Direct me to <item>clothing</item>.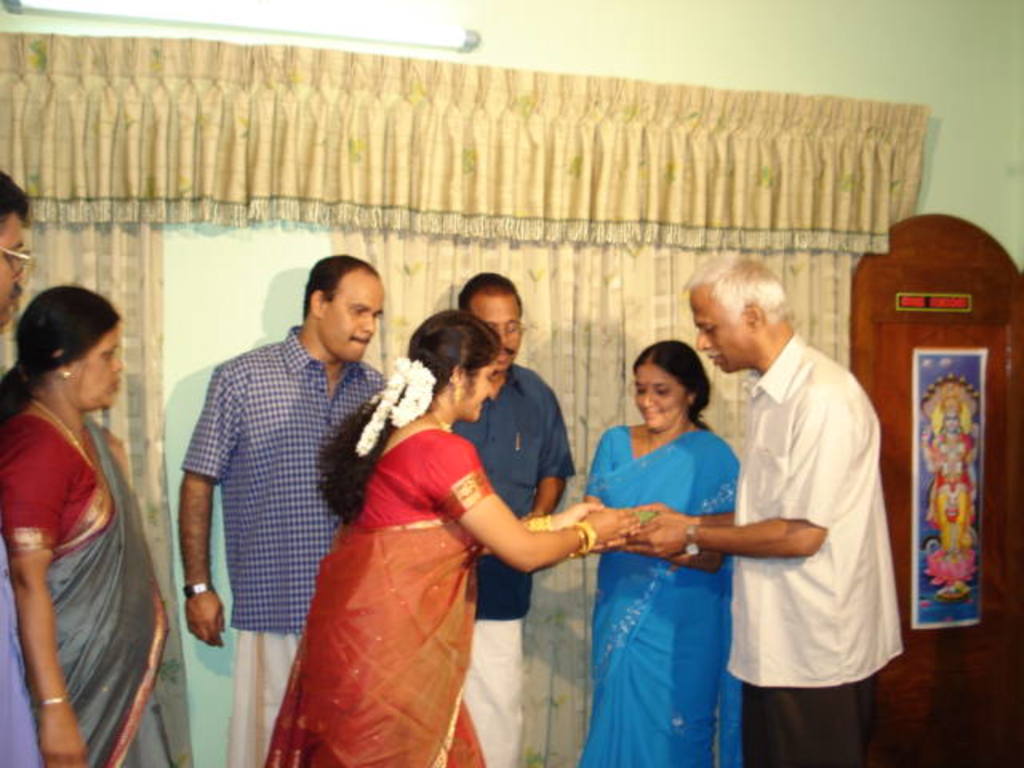
Direction: crop(261, 434, 509, 766).
